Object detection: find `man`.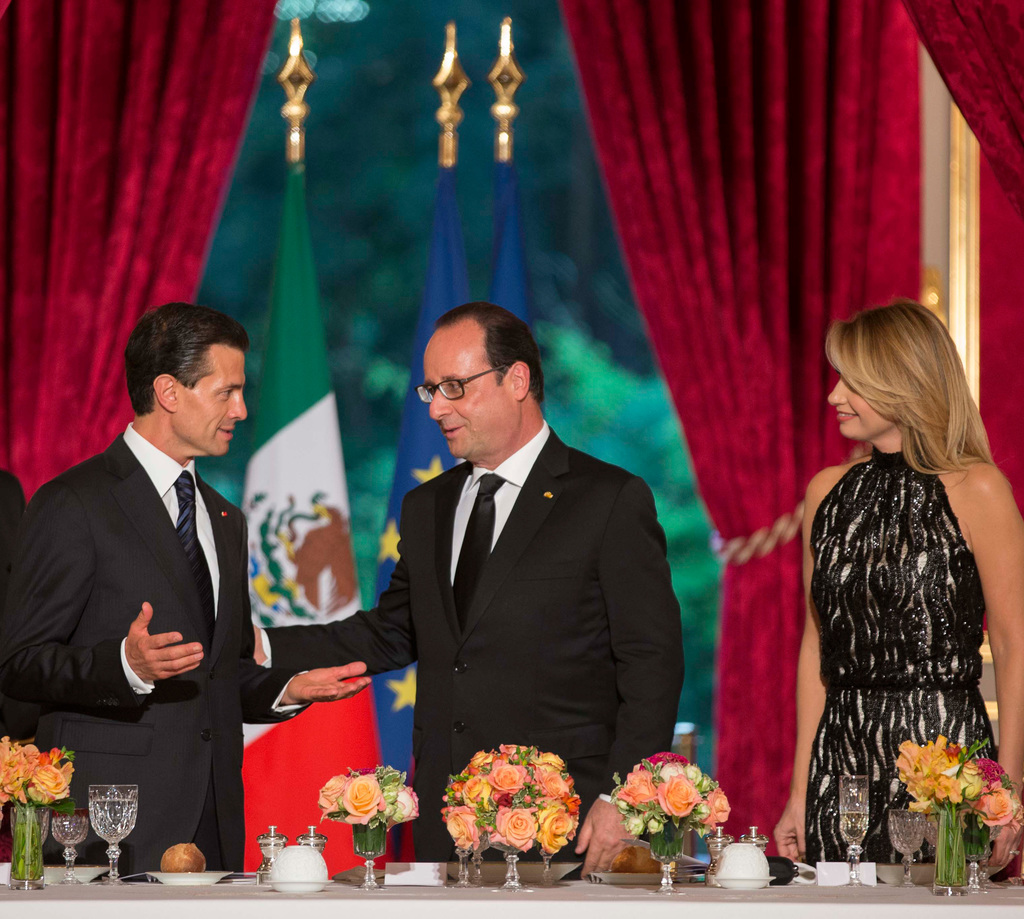
<bbox>19, 286, 294, 879</bbox>.
